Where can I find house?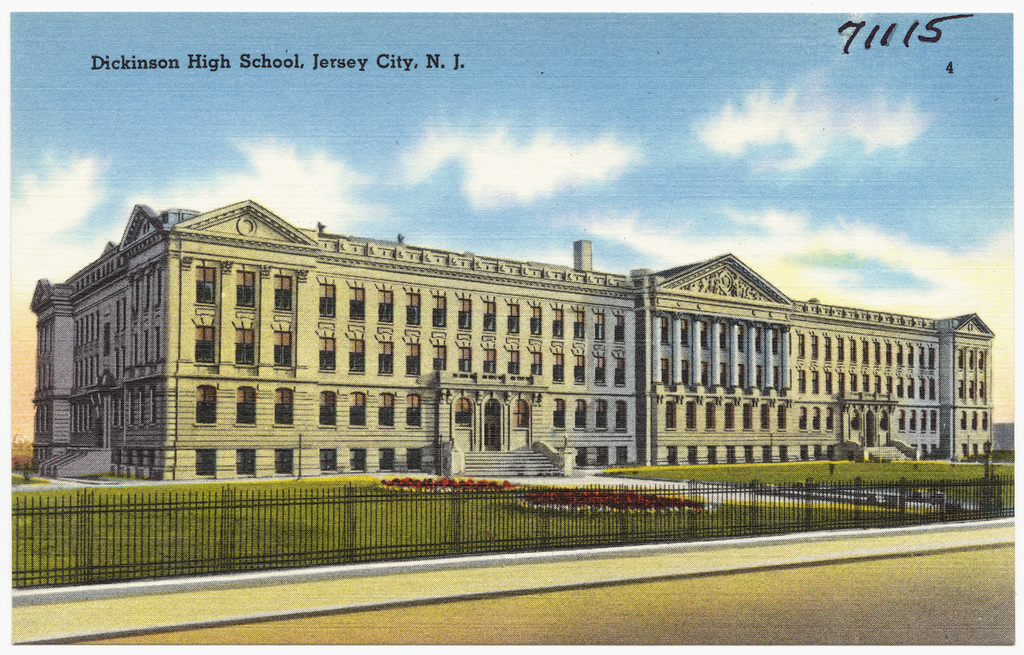
You can find it at 894,318,952,454.
